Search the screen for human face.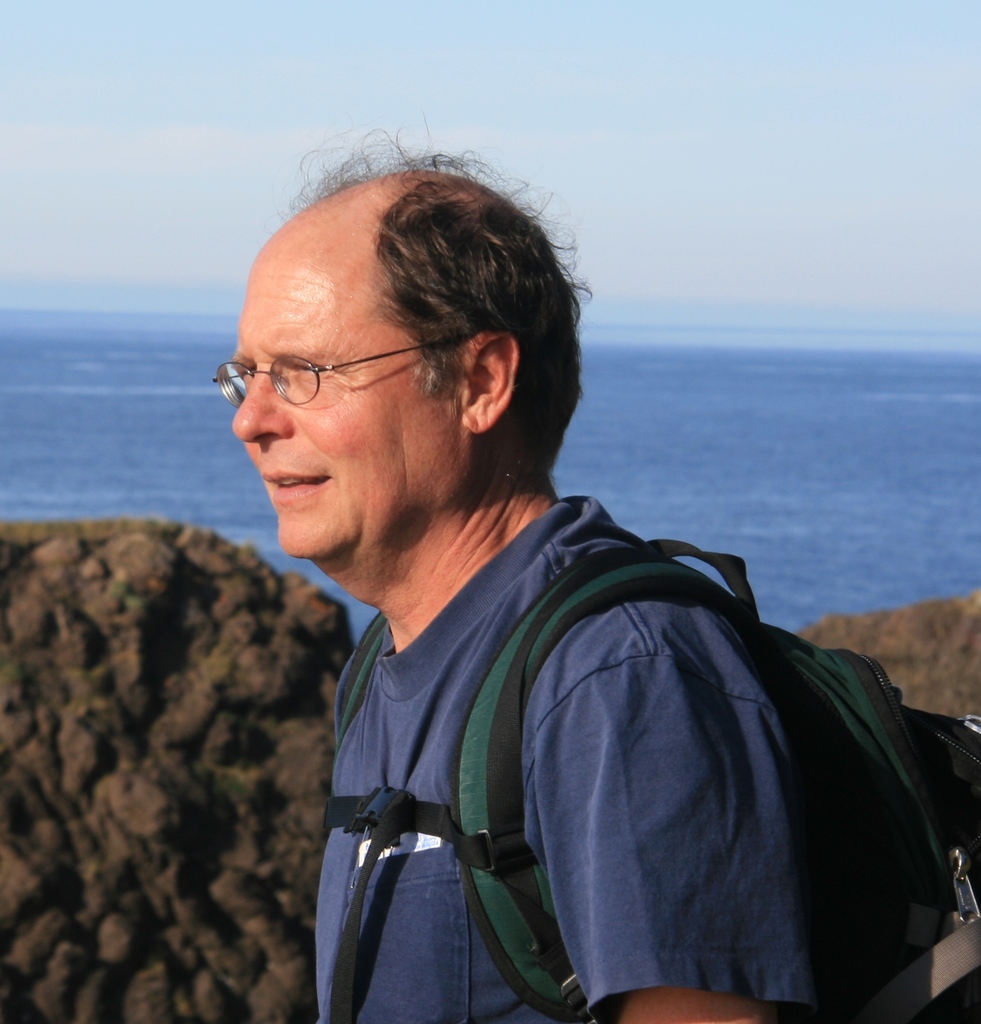
Found at bbox(231, 207, 459, 567).
